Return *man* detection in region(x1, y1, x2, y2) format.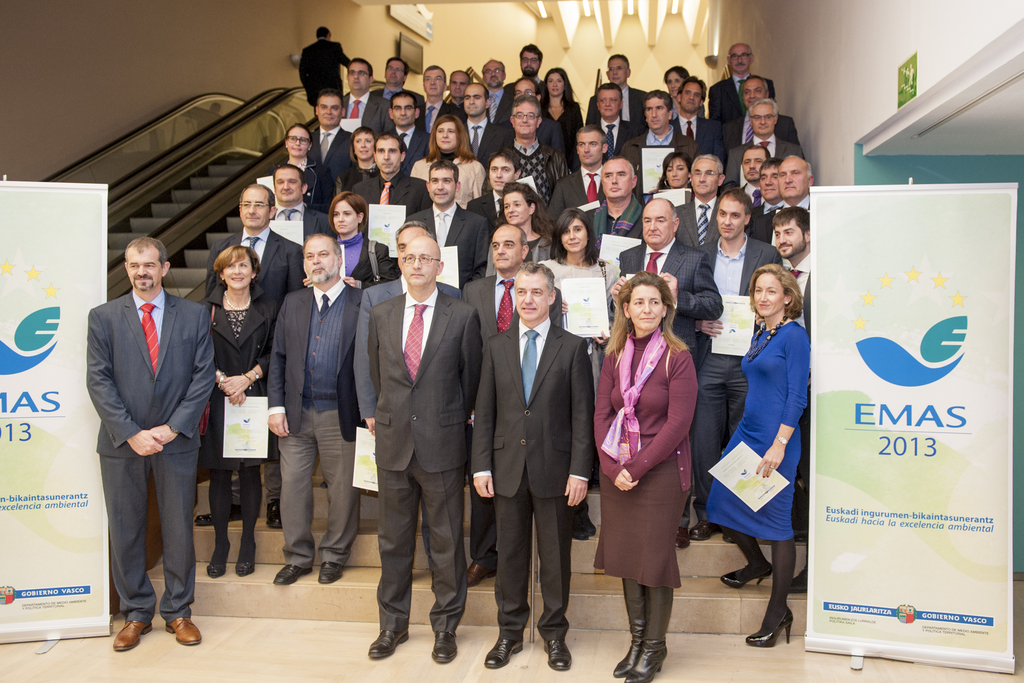
region(545, 124, 611, 225).
